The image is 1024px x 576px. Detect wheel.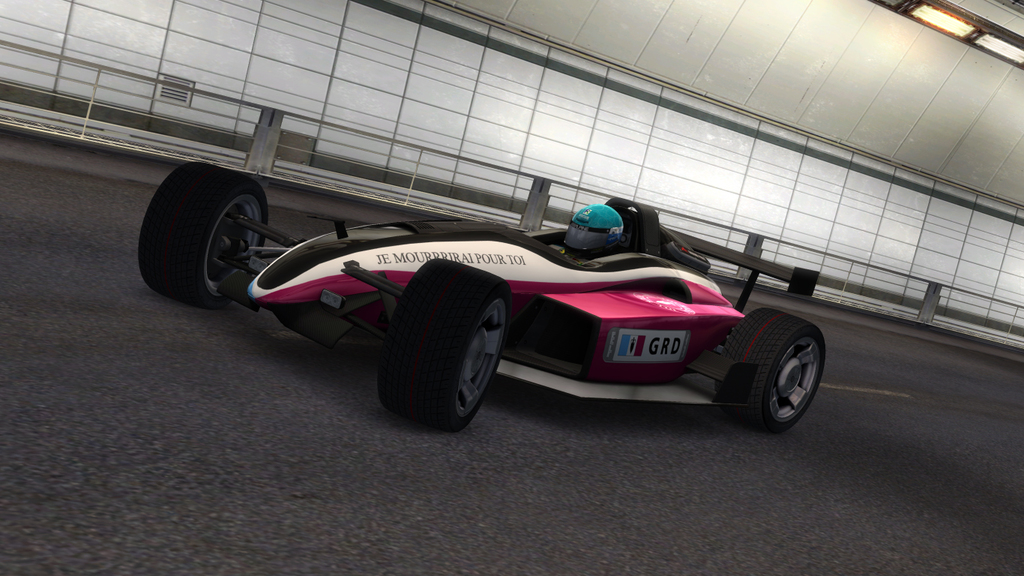
Detection: select_region(380, 253, 515, 438).
